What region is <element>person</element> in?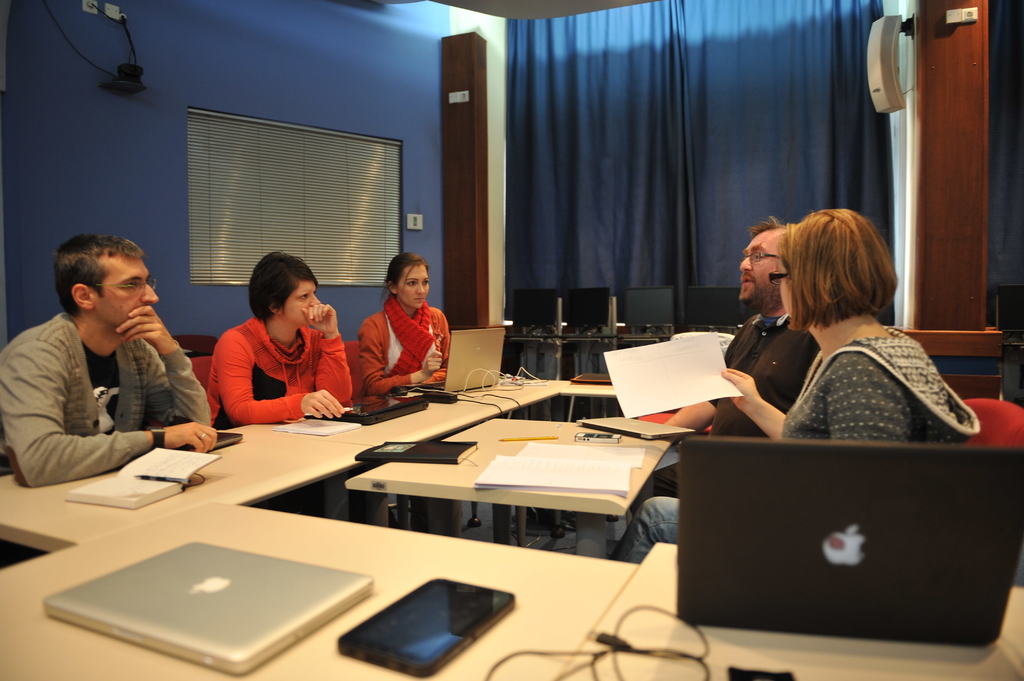
rect(203, 252, 362, 432).
